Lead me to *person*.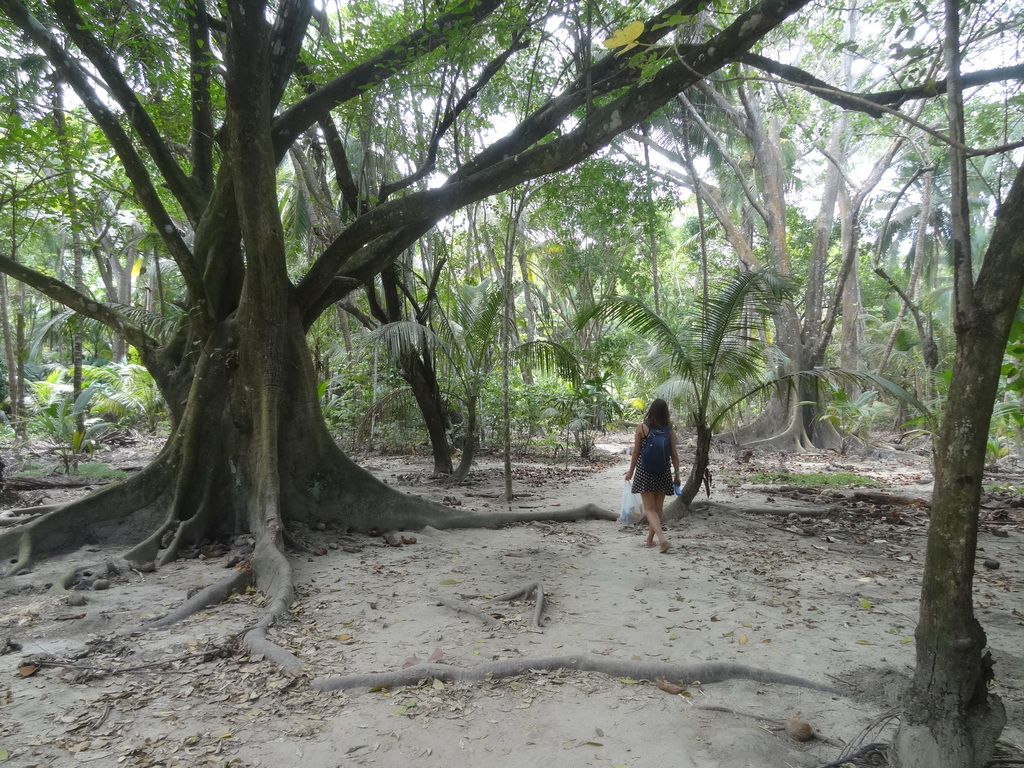
Lead to 622:395:682:556.
